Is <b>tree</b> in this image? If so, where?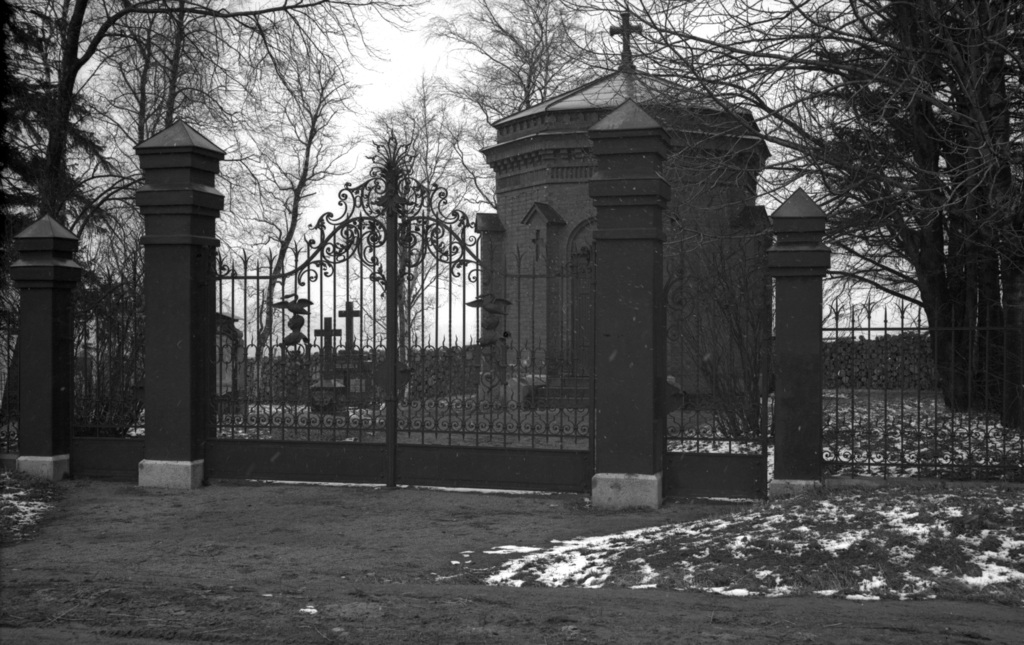
Yes, at <box>0,0,435,422</box>.
